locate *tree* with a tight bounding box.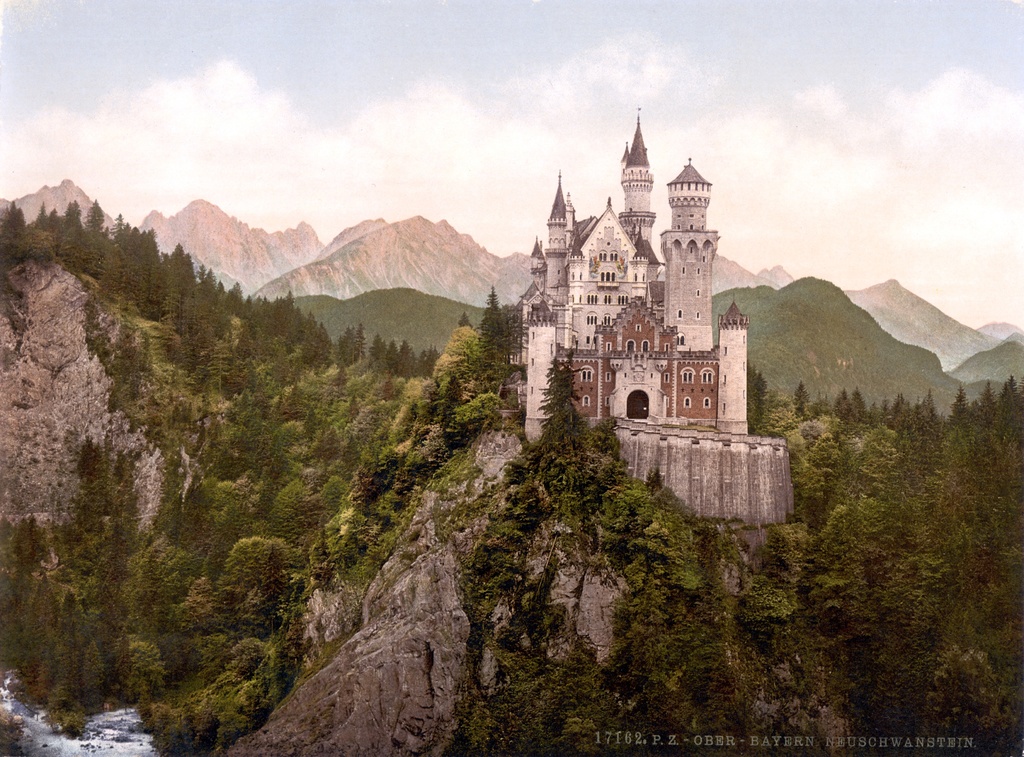
bbox(439, 333, 482, 415).
